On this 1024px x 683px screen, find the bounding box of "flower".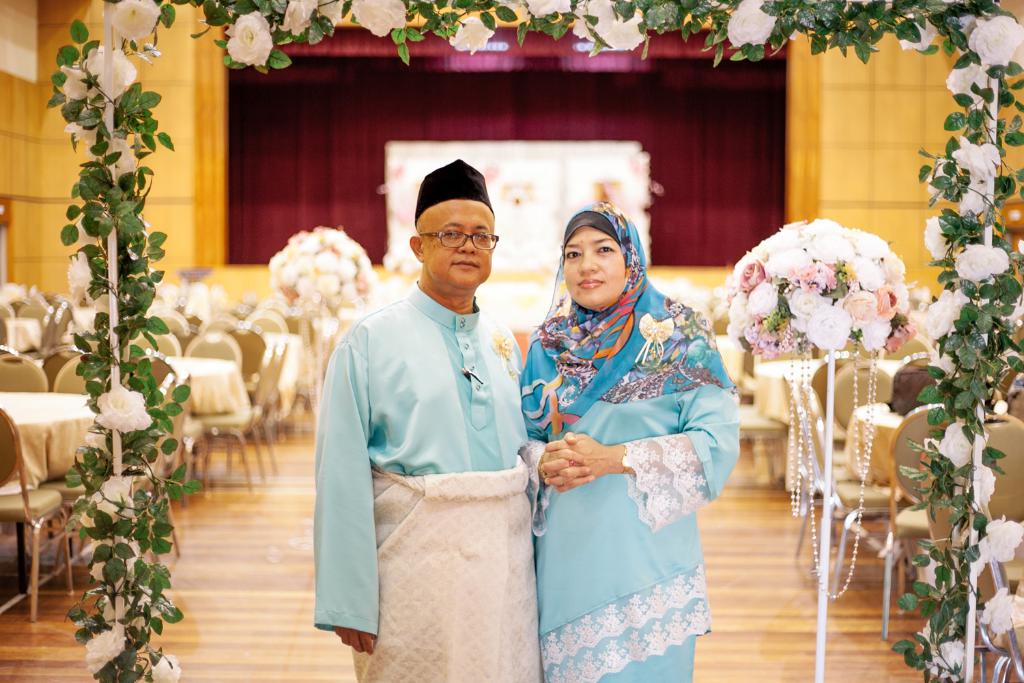
Bounding box: (806, 304, 864, 353).
